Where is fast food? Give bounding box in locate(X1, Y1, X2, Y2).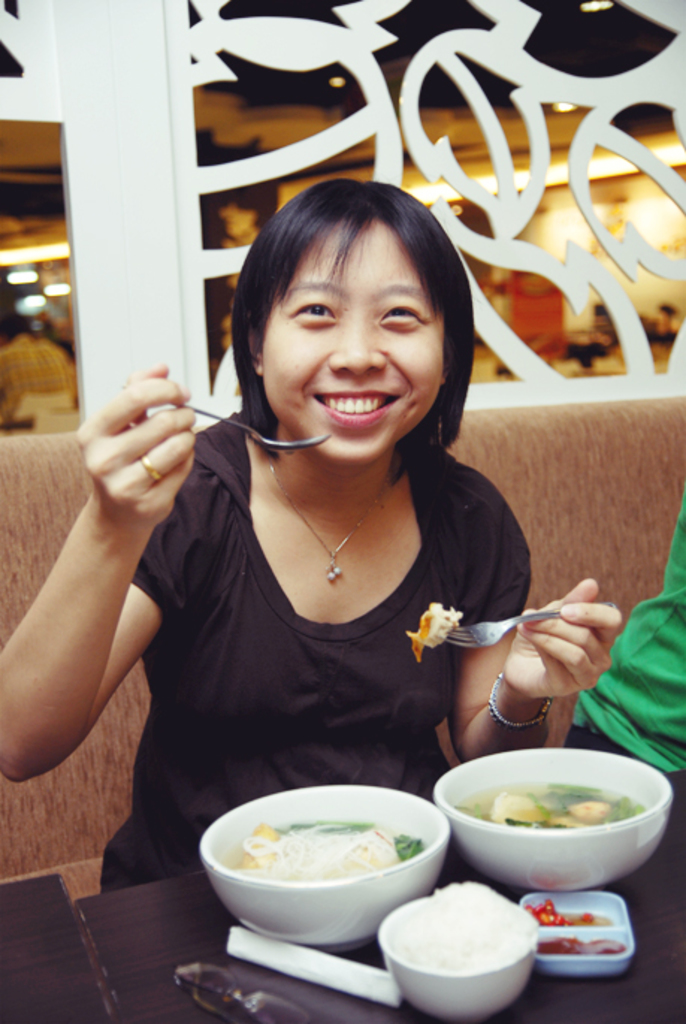
locate(569, 798, 629, 825).
